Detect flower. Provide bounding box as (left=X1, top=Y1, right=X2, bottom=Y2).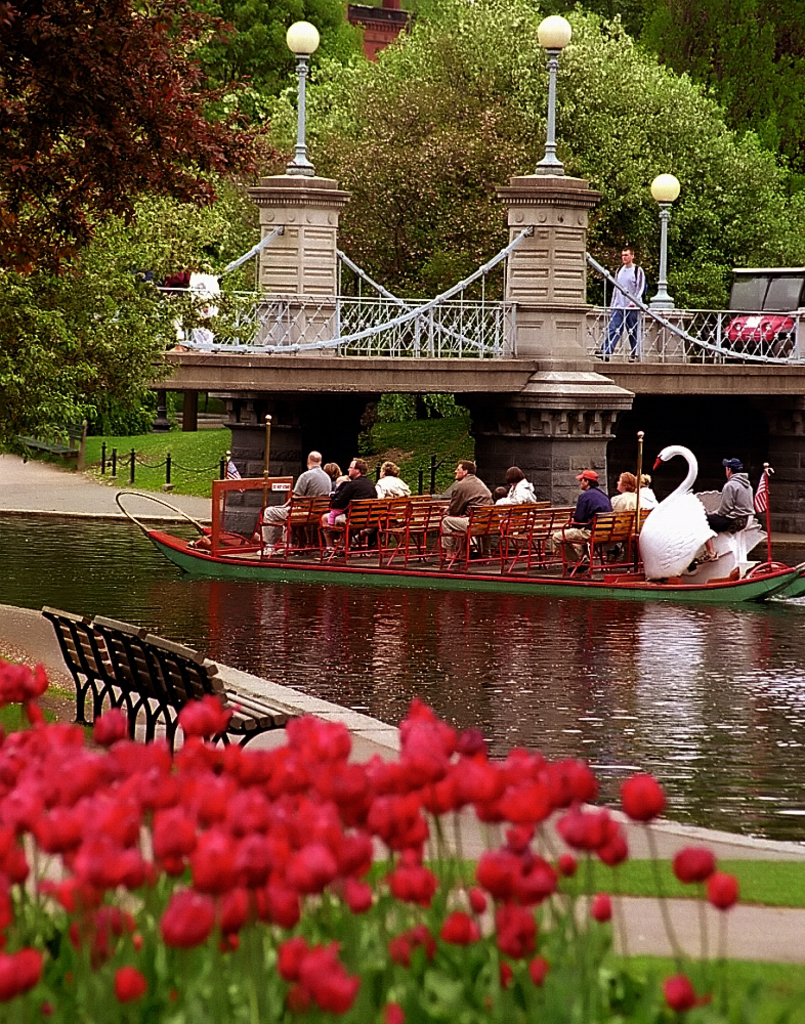
(left=667, top=974, right=695, bottom=1013).
